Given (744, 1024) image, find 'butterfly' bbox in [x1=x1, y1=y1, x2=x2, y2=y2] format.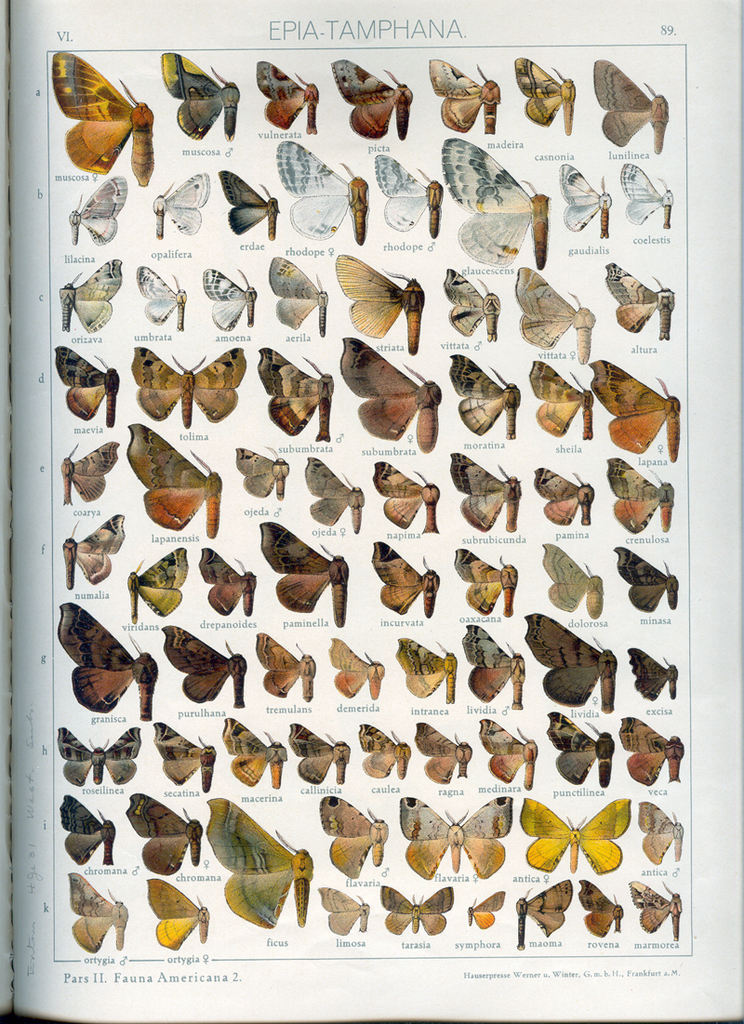
[x1=449, y1=351, x2=518, y2=443].
